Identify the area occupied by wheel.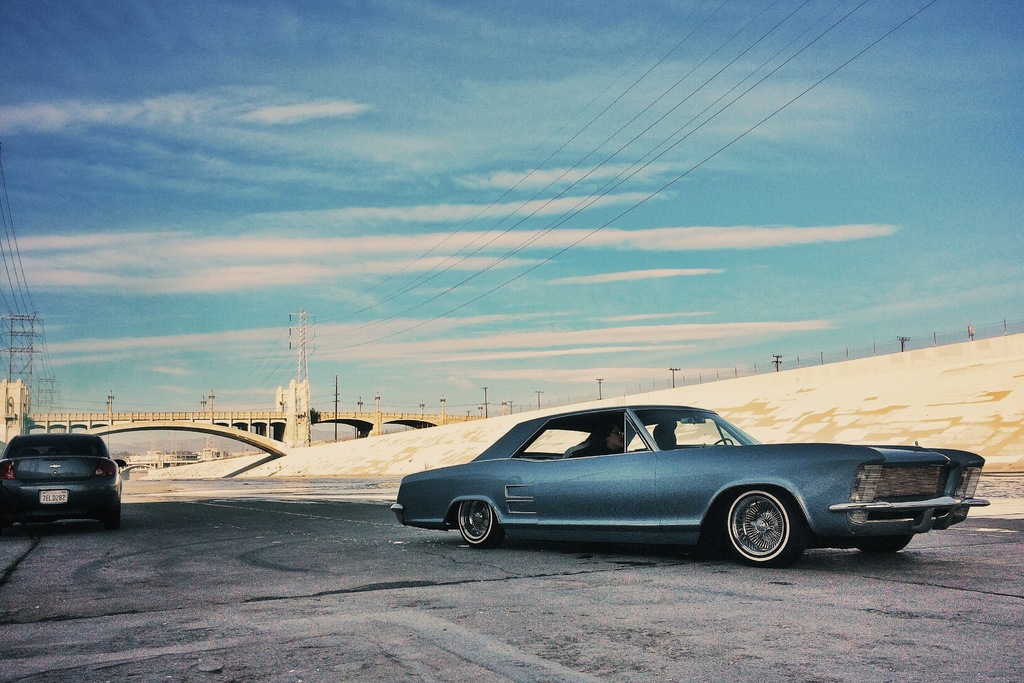
Area: (456,500,502,549).
